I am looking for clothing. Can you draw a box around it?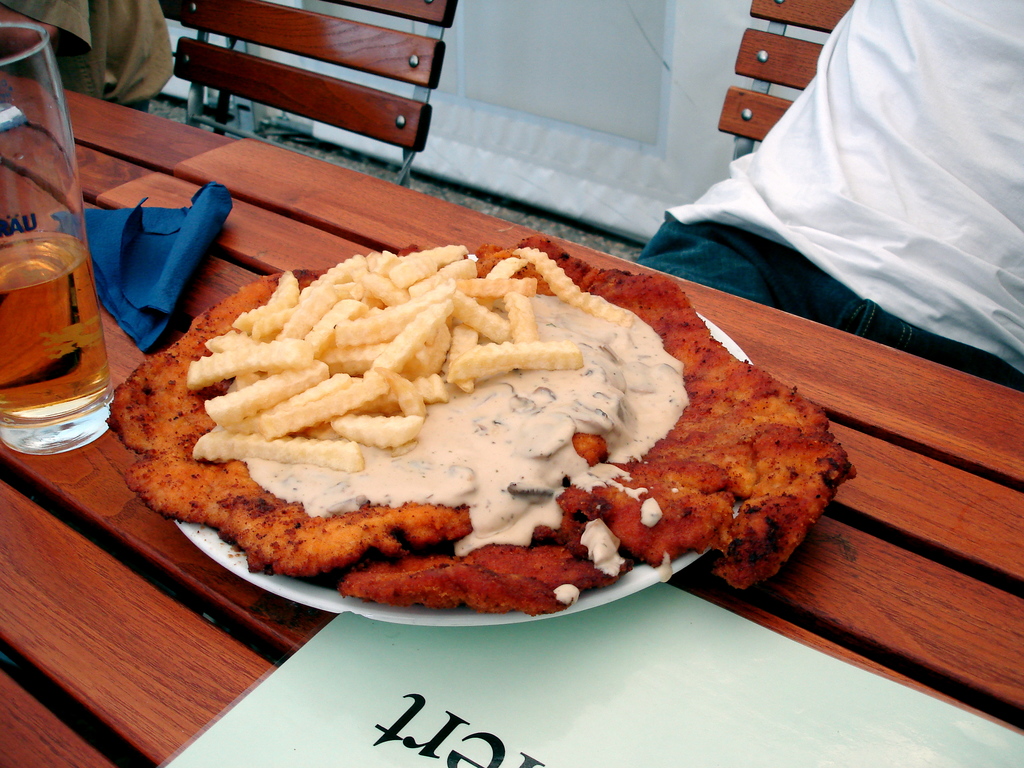
Sure, the bounding box is x1=0 y1=0 x2=179 y2=111.
